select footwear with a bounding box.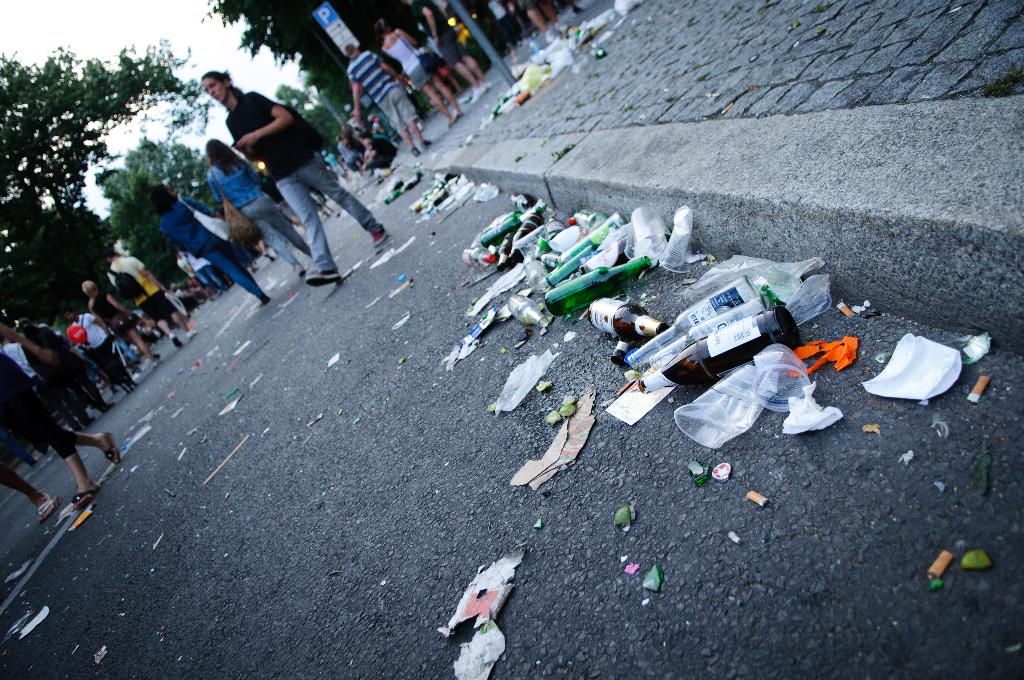
l=170, t=334, r=182, b=348.
